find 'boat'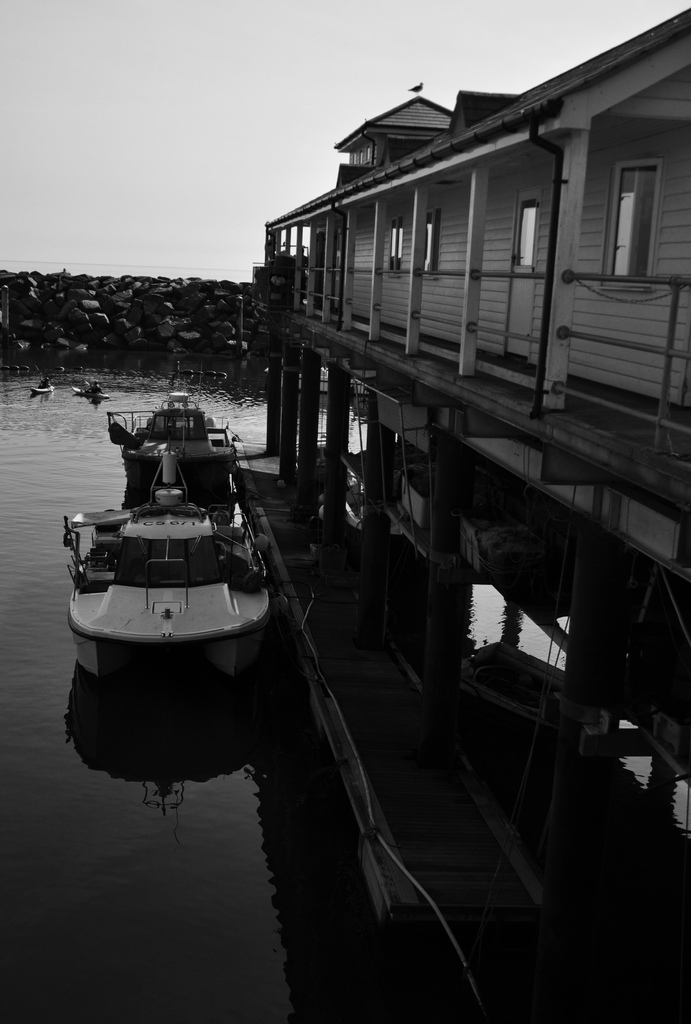
bbox(73, 384, 113, 400)
